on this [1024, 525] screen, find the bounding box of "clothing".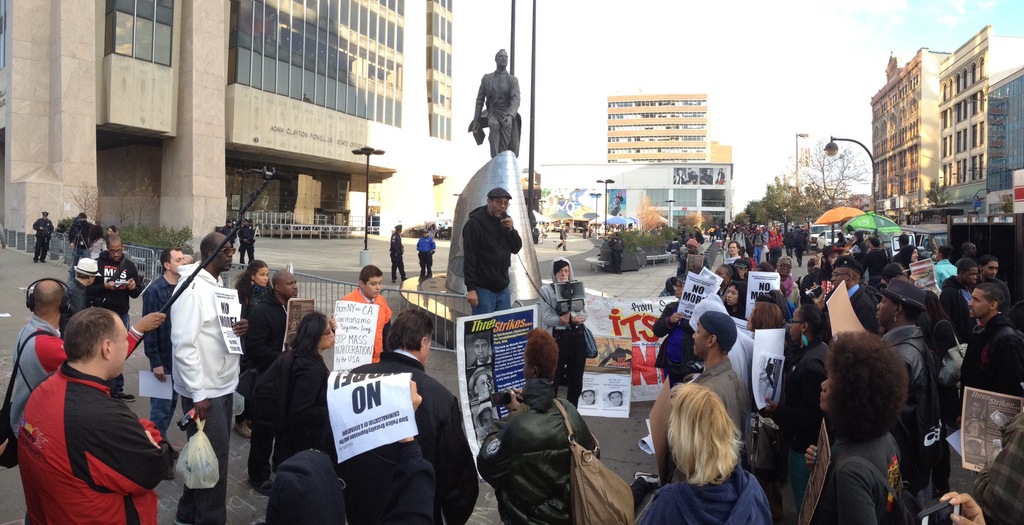
Bounding box: bbox=[782, 275, 803, 311].
